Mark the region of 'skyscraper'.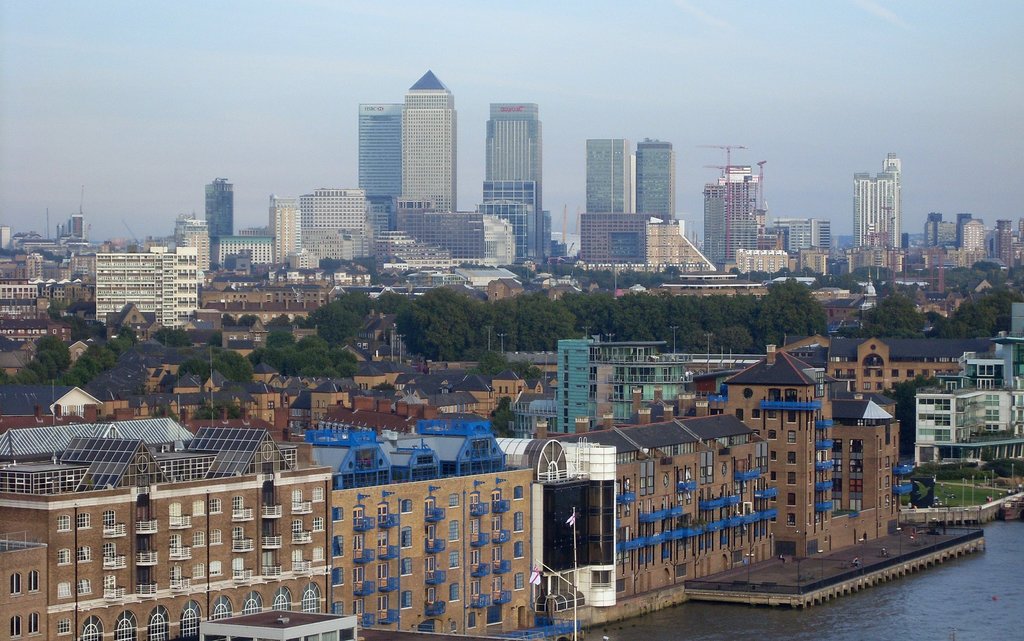
Region: select_region(701, 166, 761, 269).
